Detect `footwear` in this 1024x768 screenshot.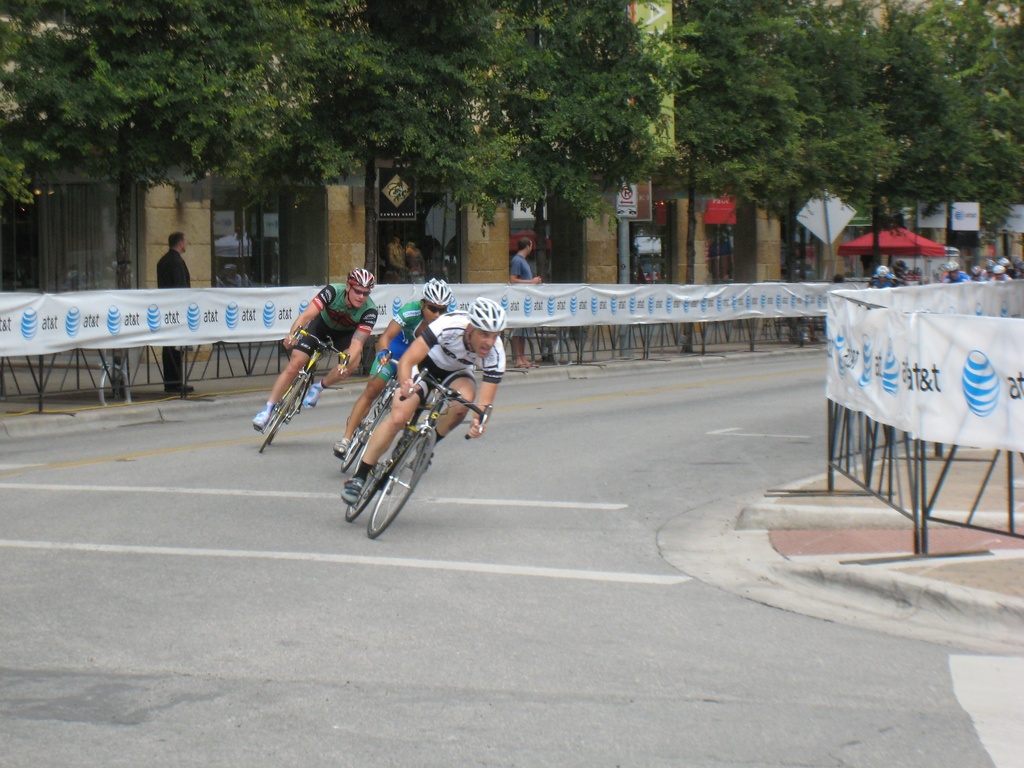
Detection: (left=253, top=408, right=270, bottom=436).
